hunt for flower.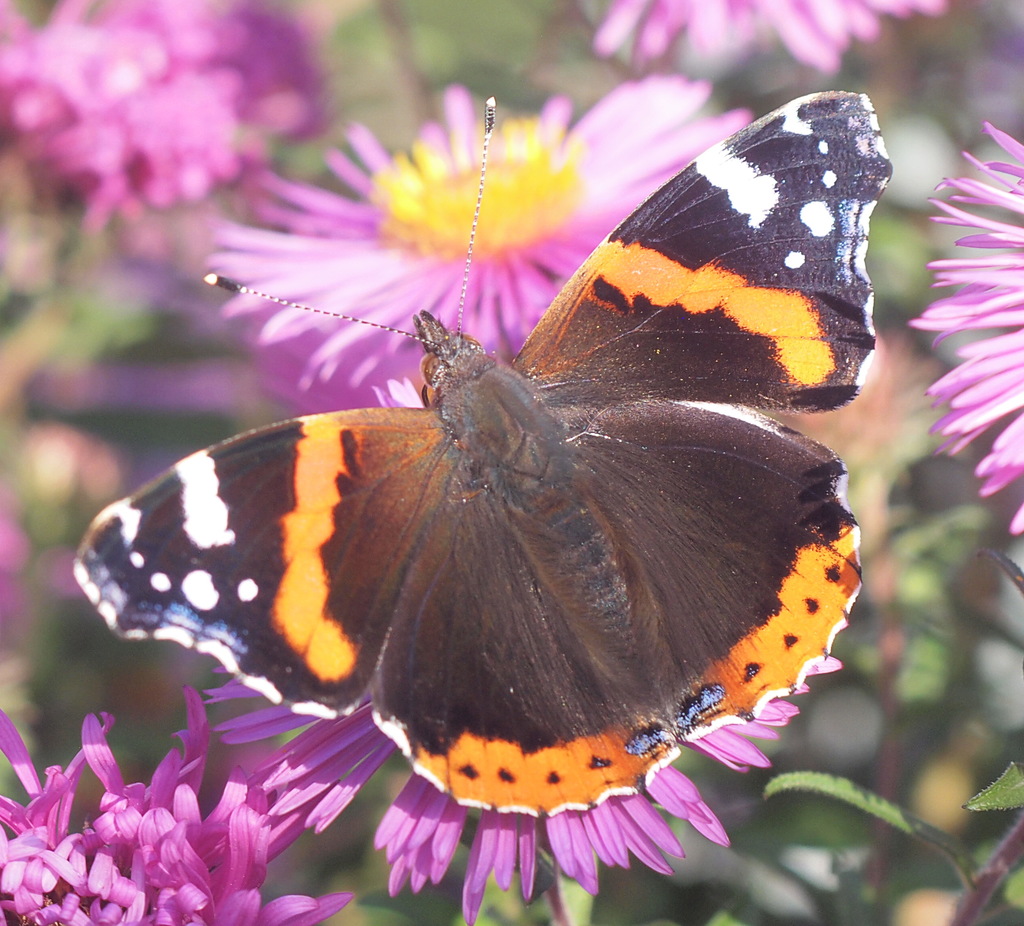
Hunted down at (left=906, top=120, right=1023, bottom=539).
